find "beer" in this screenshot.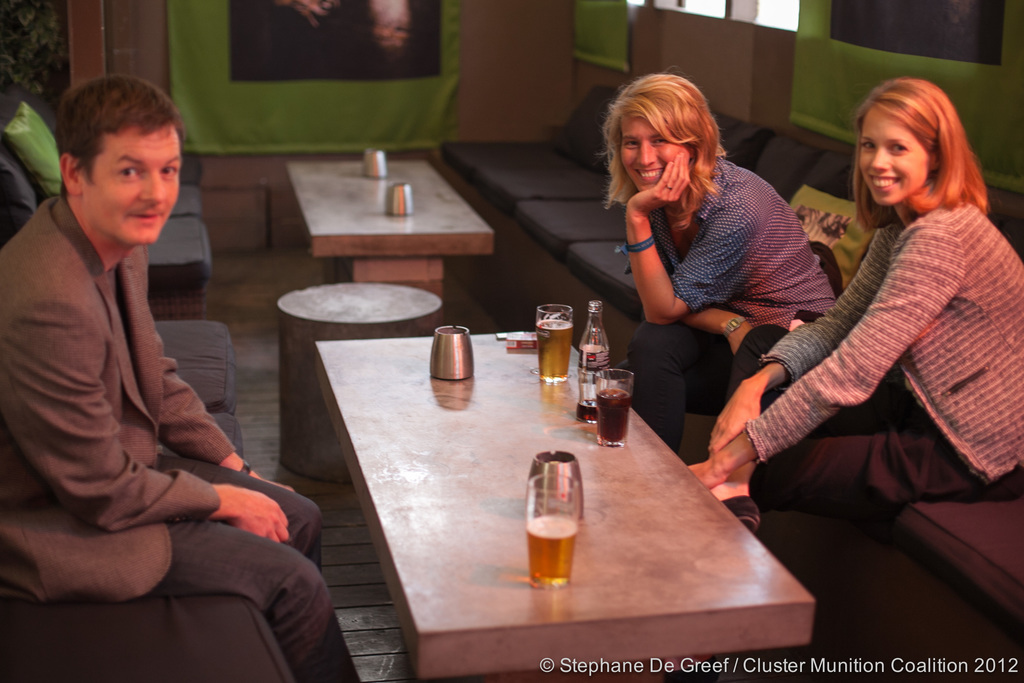
The bounding box for "beer" is region(532, 298, 574, 384).
